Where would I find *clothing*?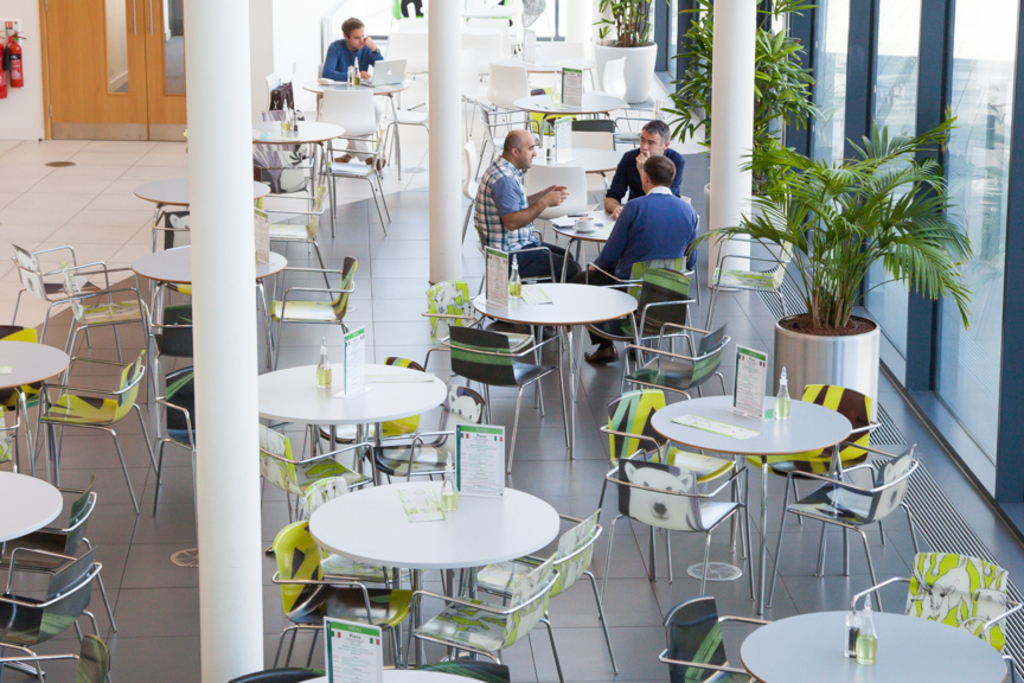
At (607, 146, 686, 211).
